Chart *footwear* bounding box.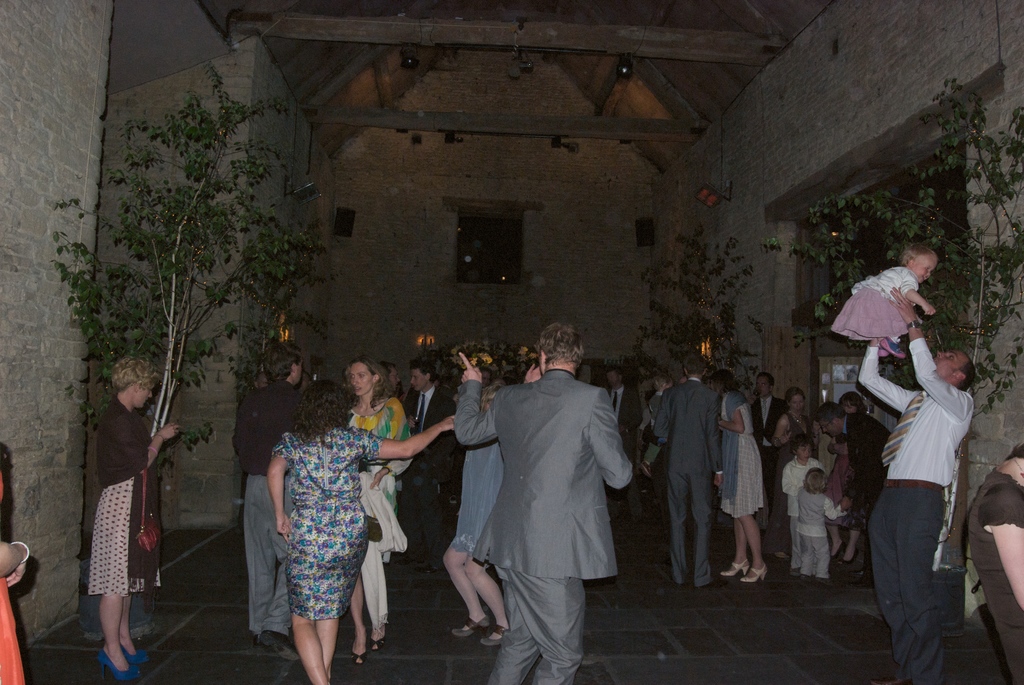
Charted: 452, 621, 490, 640.
